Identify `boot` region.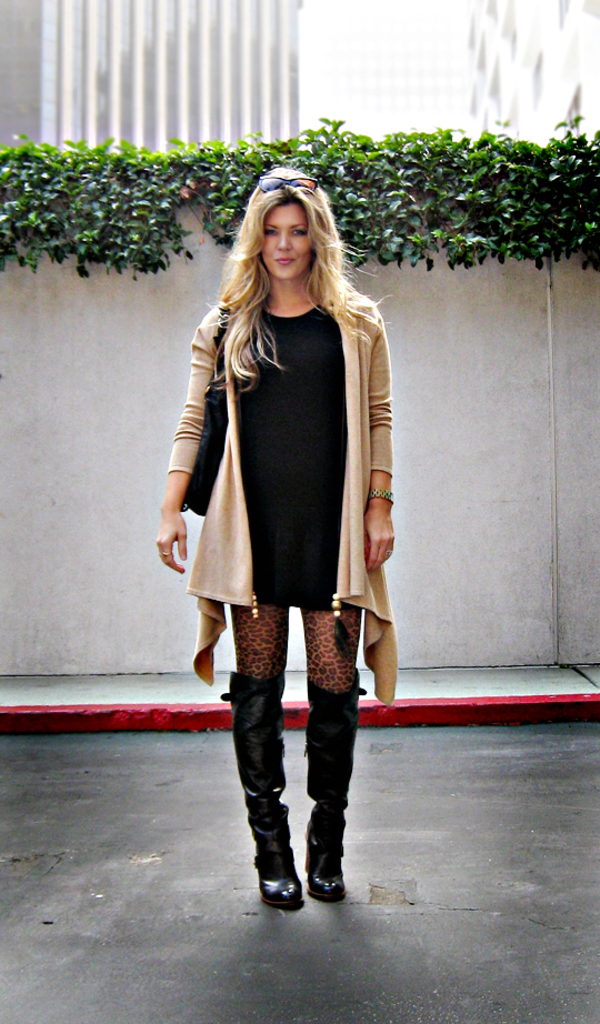
Region: rect(219, 673, 299, 911).
